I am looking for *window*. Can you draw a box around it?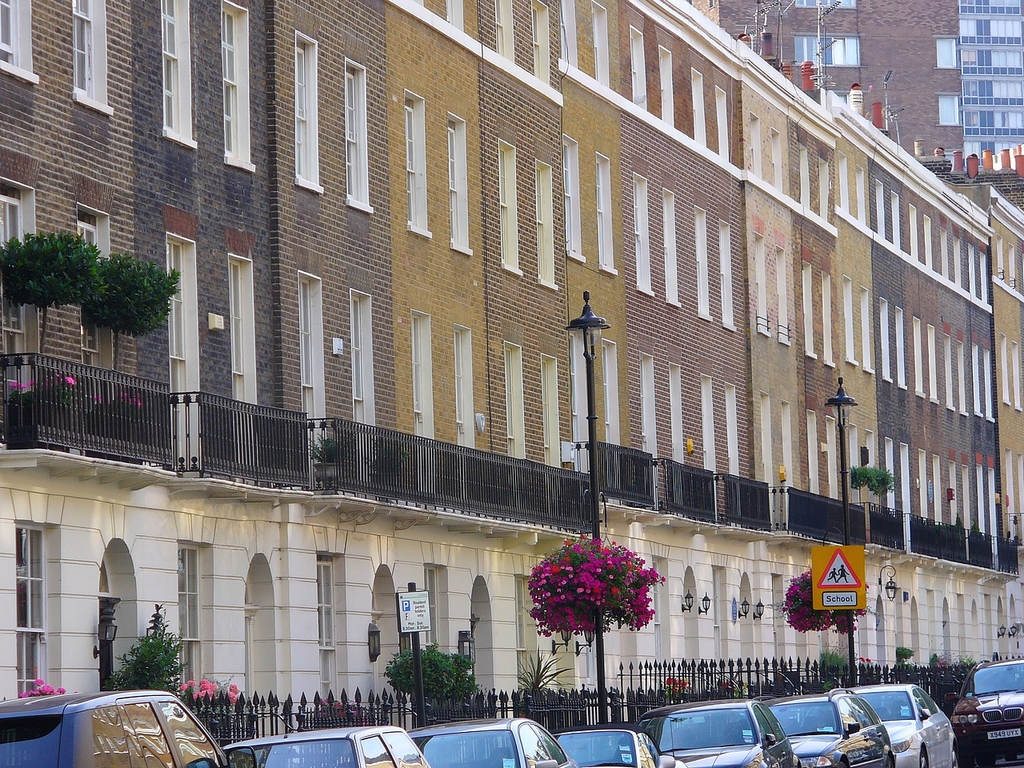
Sure, the bounding box is [989,51,1018,66].
